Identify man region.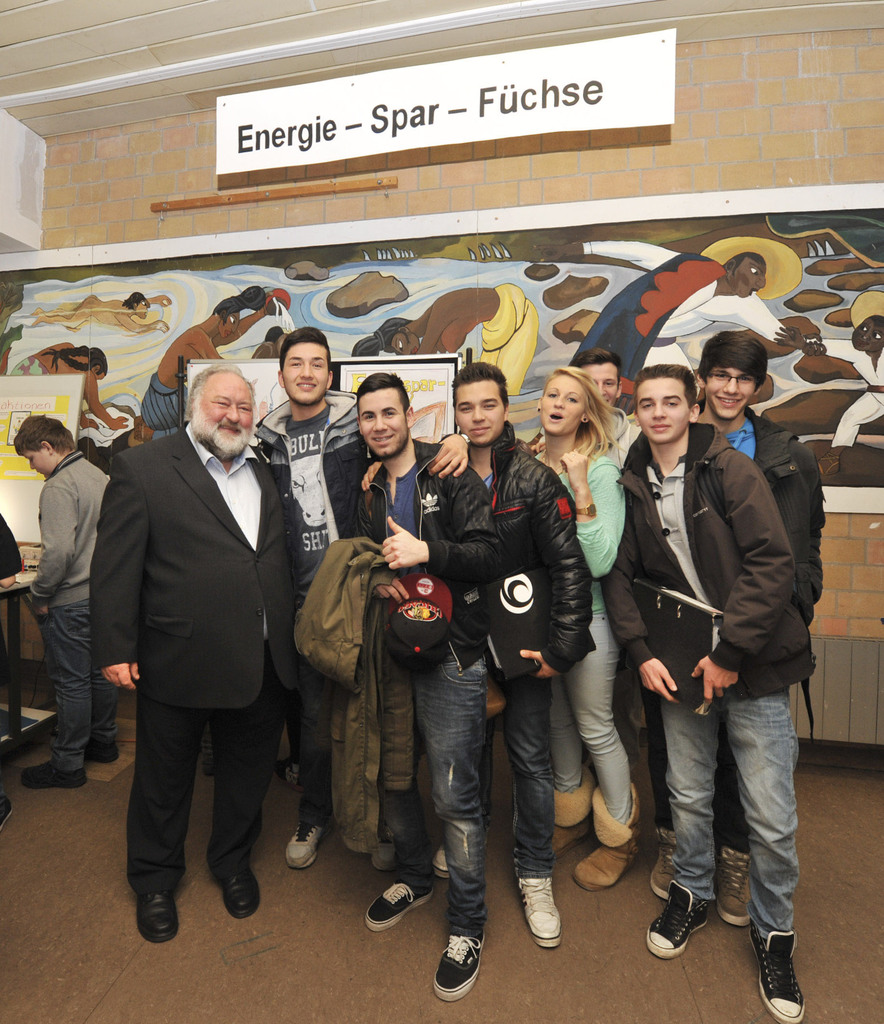
Region: [x1=332, y1=370, x2=494, y2=1019].
